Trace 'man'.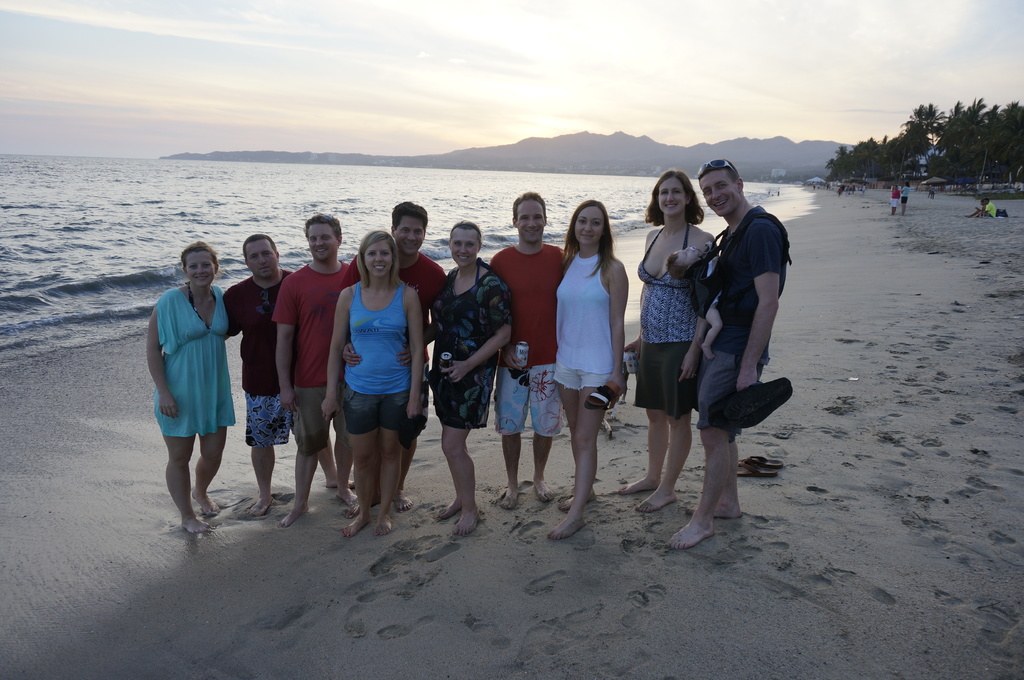
Traced to <box>676,161,799,519</box>.
